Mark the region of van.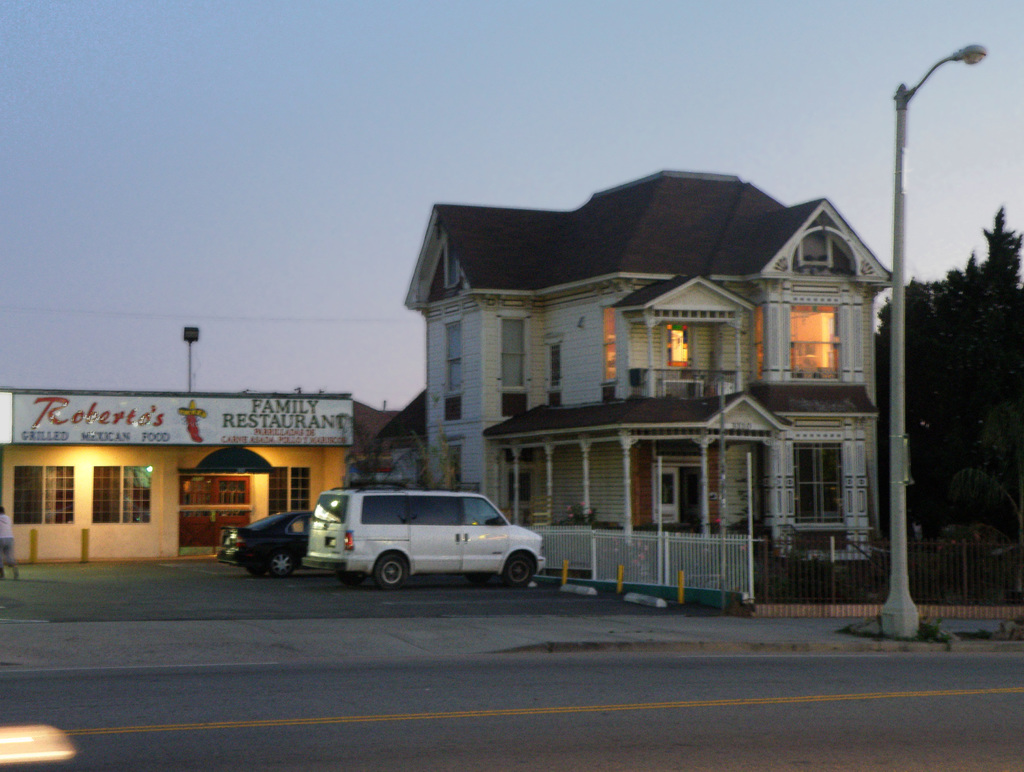
Region: [301,482,546,590].
